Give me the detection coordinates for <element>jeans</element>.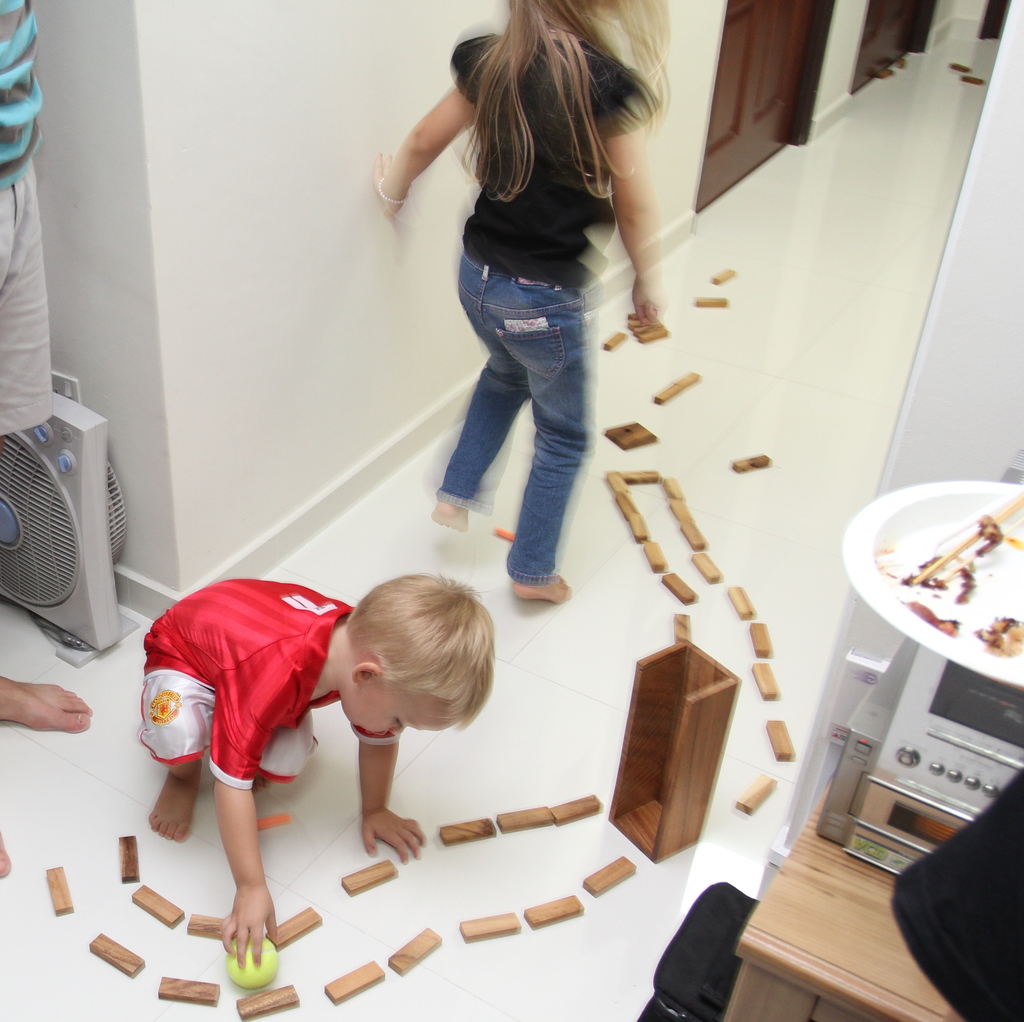
bbox(436, 249, 595, 584).
